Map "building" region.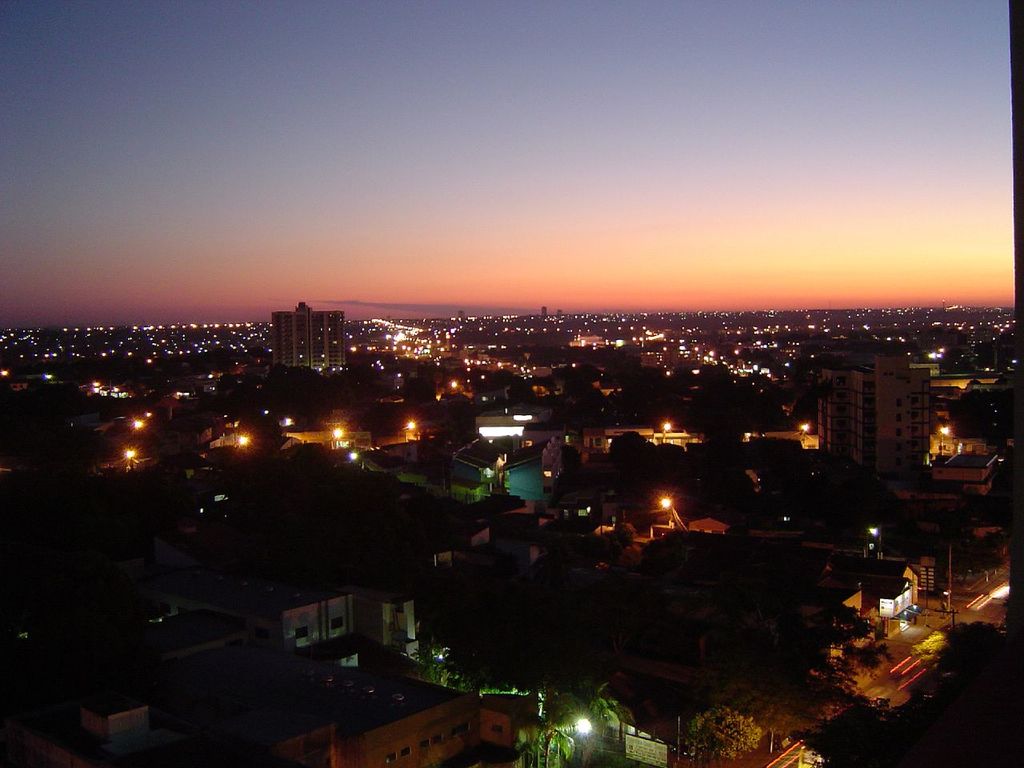
Mapped to pyautogui.locateOnScreen(0, 678, 195, 767).
